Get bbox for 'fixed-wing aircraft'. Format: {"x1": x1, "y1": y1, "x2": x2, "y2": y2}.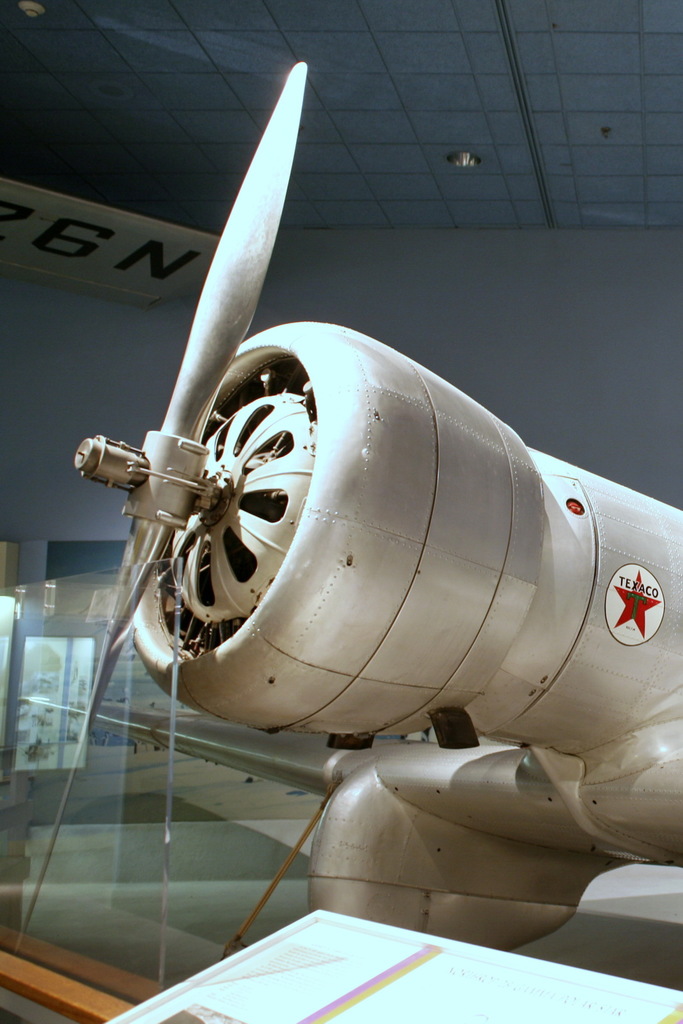
{"x1": 1, "y1": 53, "x2": 682, "y2": 1001}.
